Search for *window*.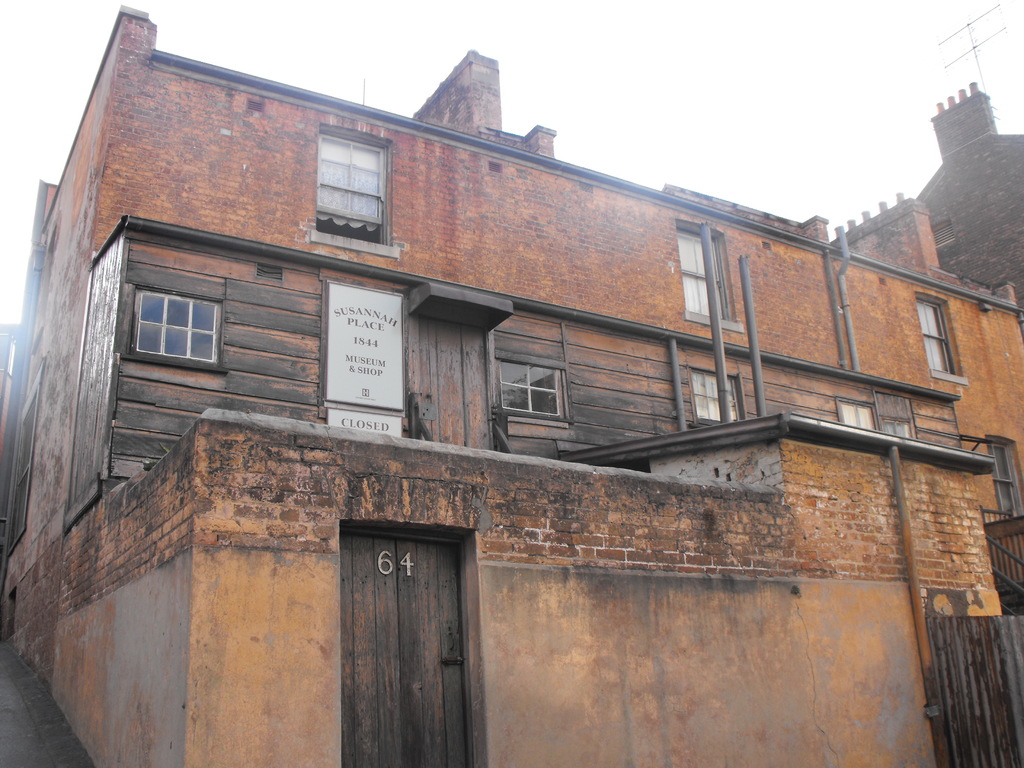
Found at rect(909, 291, 968, 384).
